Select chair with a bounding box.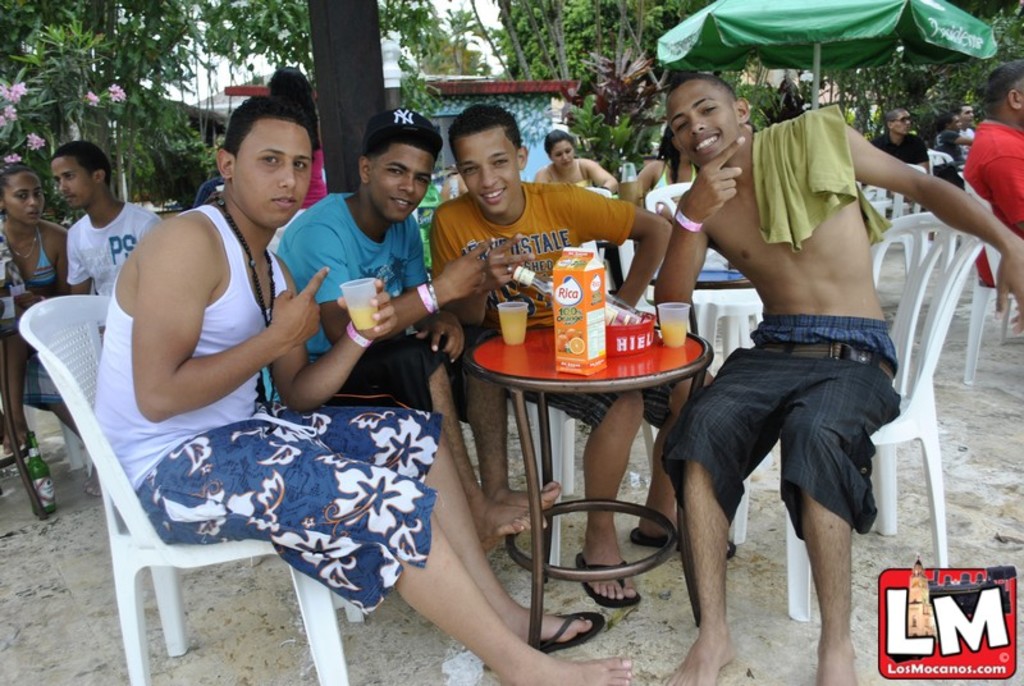
crop(47, 299, 387, 664).
